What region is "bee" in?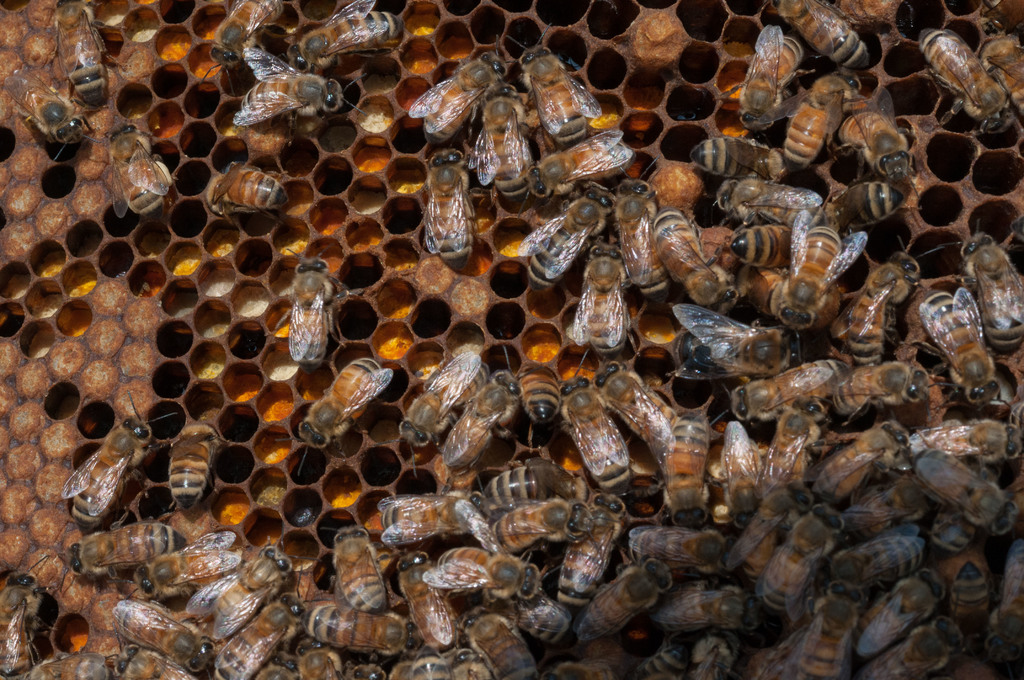
814 423 935 503.
